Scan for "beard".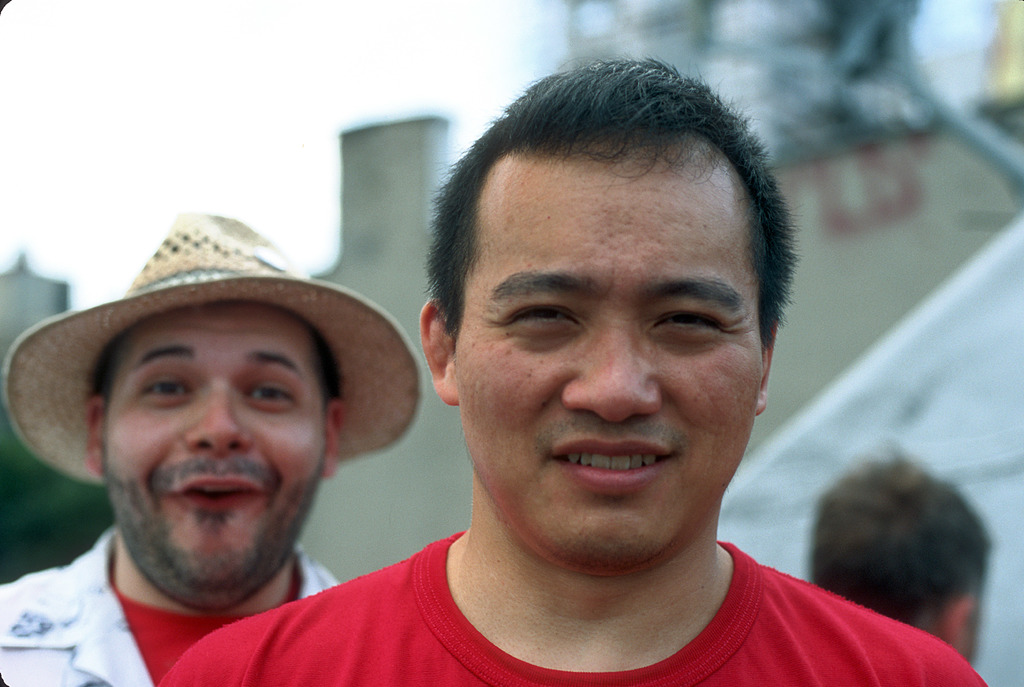
Scan result: rect(99, 444, 322, 603).
